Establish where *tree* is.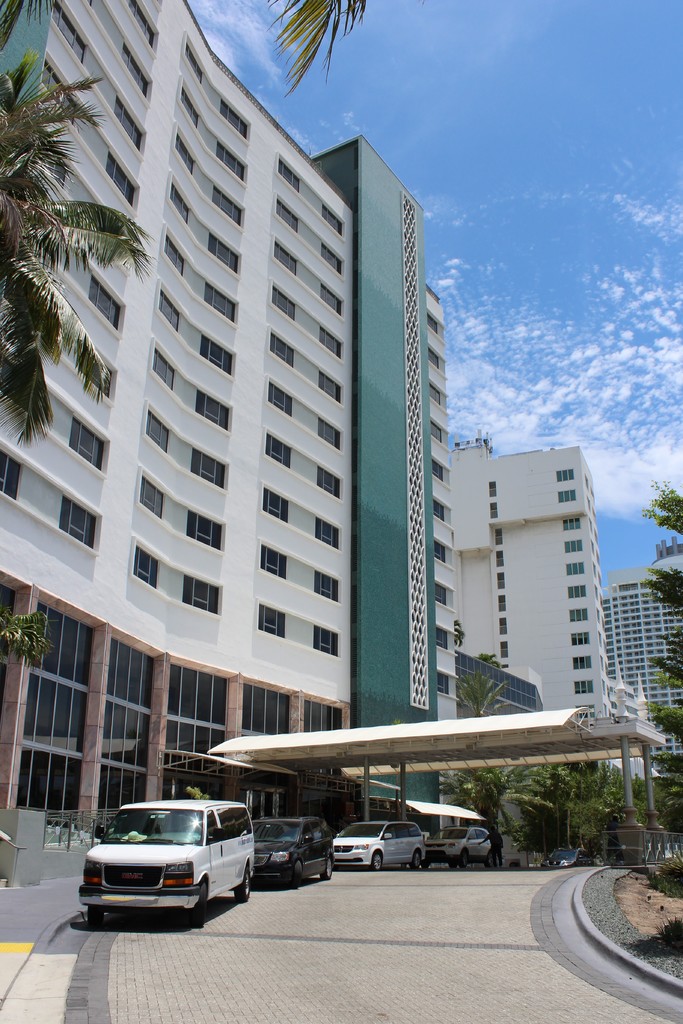
Established at rect(638, 468, 682, 849).
